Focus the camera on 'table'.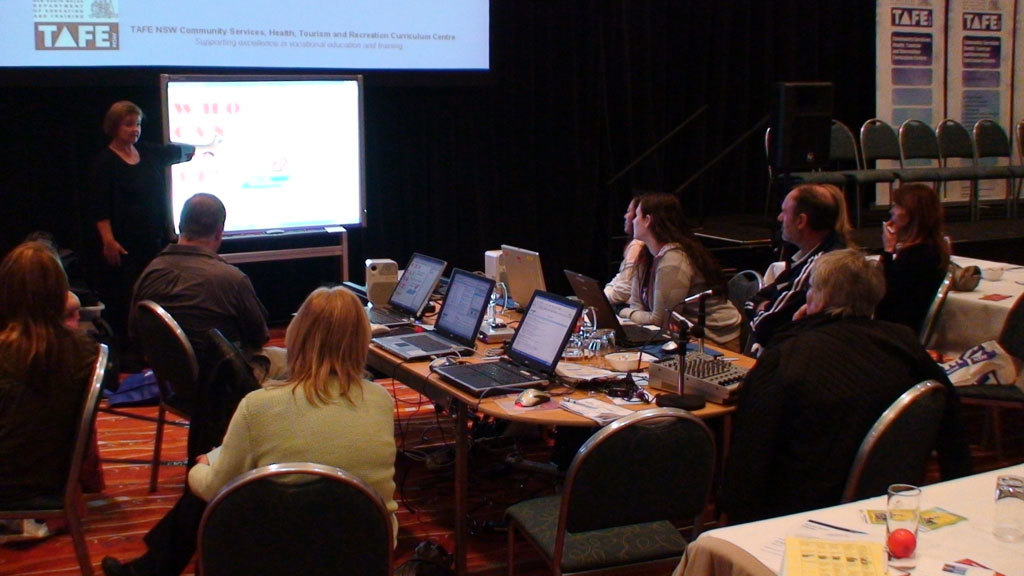
Focus region: (x1=659, y1=460, x2=1023, y2=575).
